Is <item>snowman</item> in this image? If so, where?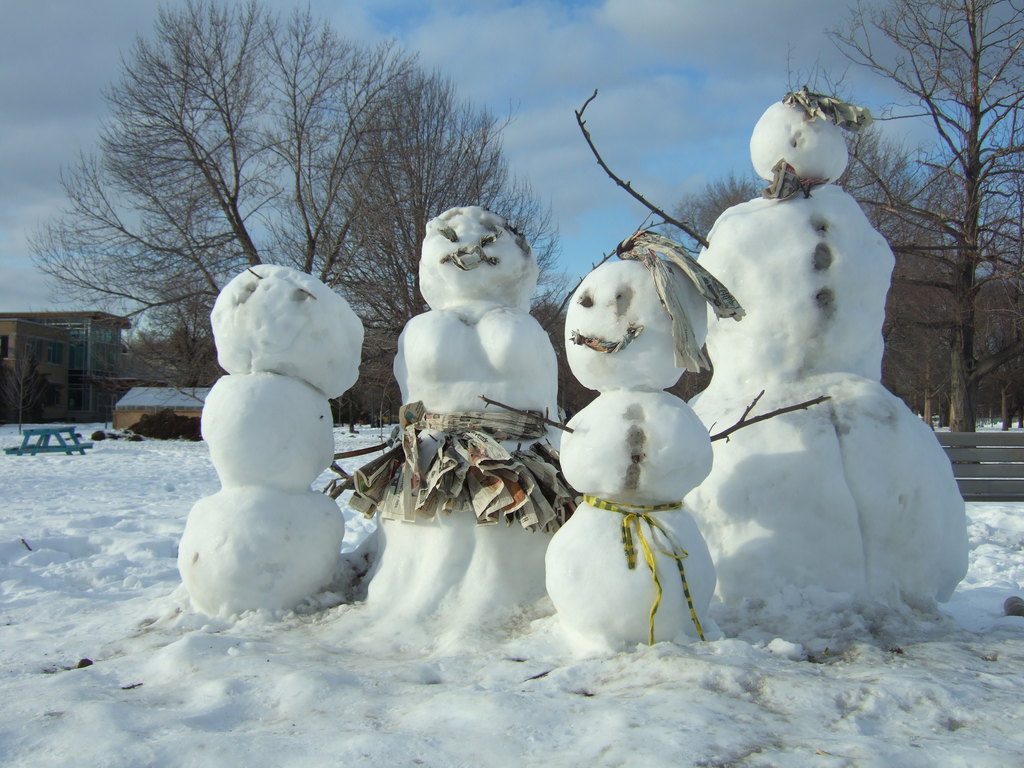
Yes, at x1=331 y1=202 x2=578 y2=641.
